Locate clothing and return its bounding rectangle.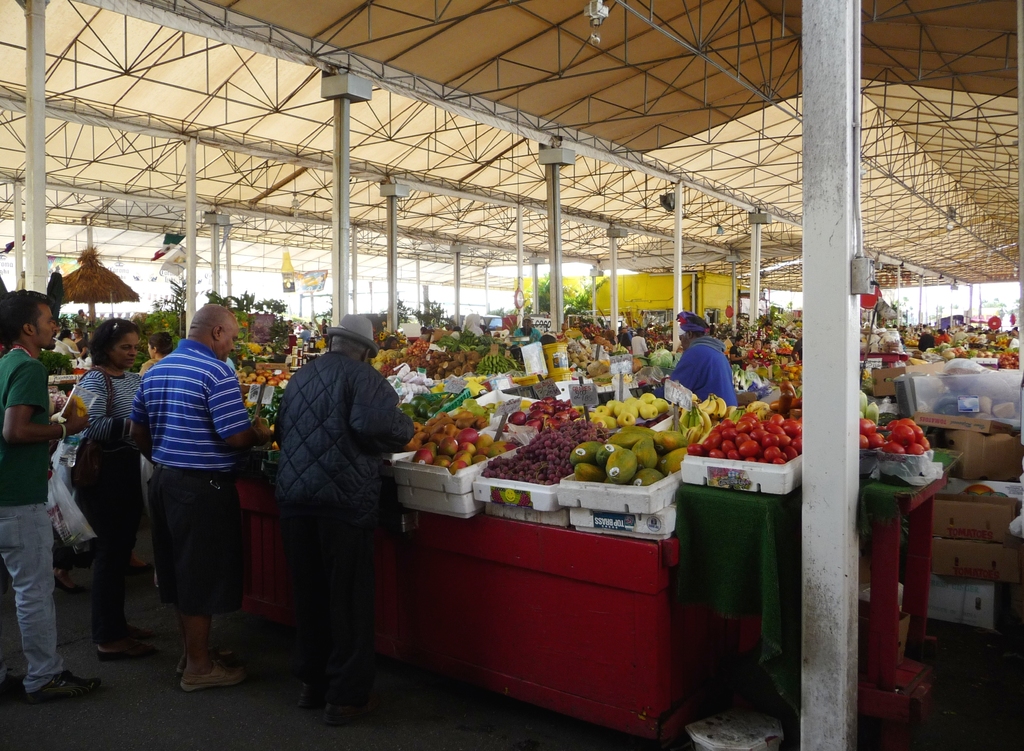
l=263, t=294, r=406, b=705.
